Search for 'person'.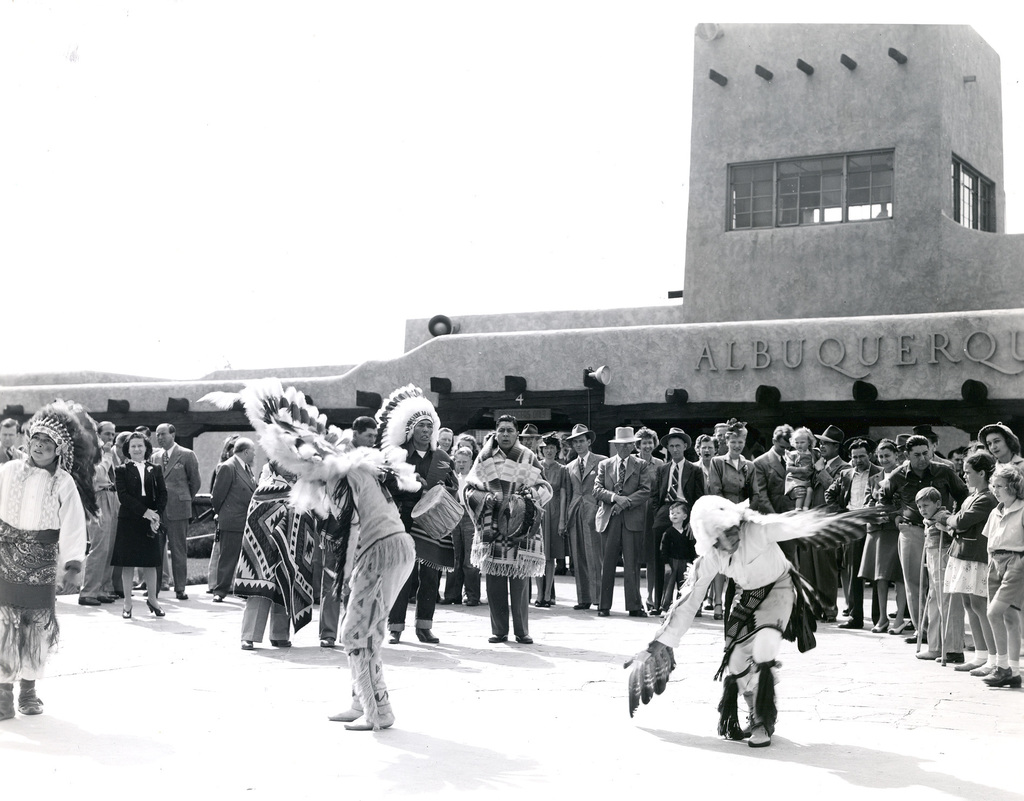
Found at BBox(537, 433, 570, 604).
